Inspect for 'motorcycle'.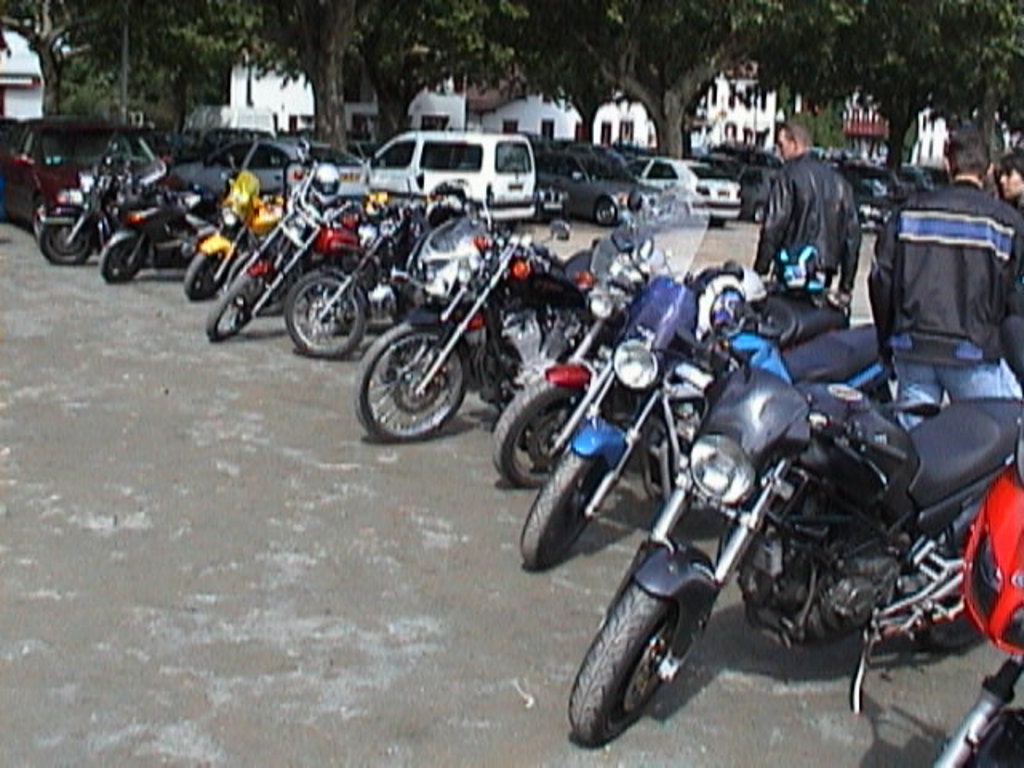
Inspection: box=[352, 186, 618, 443].
